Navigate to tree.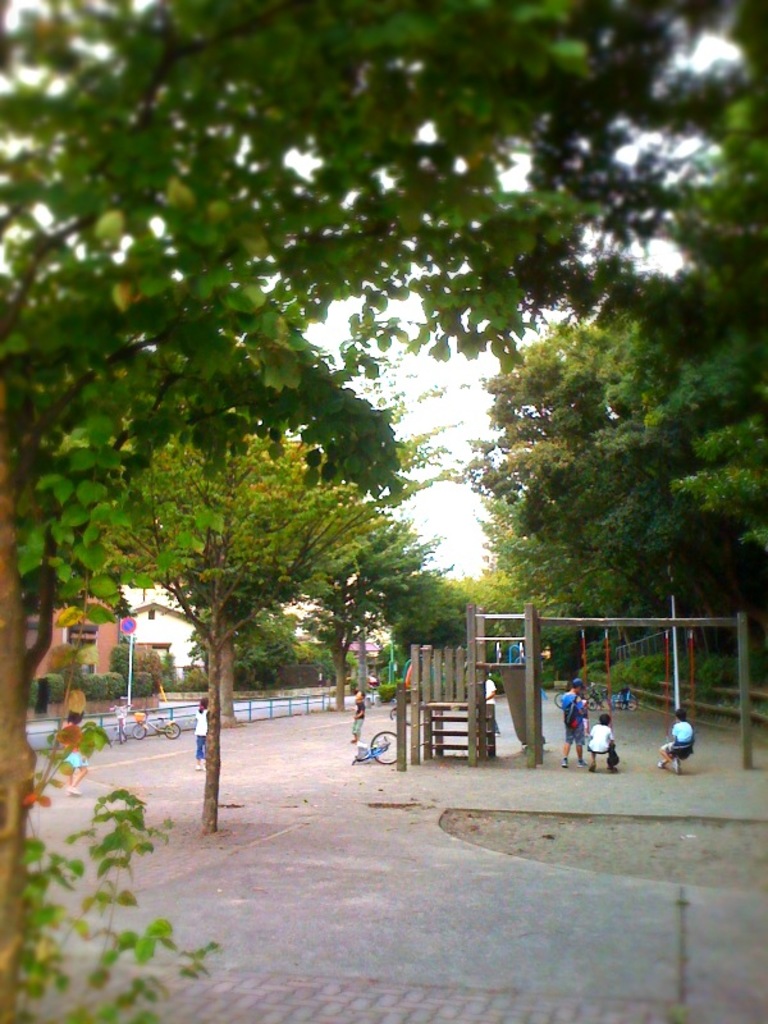
Navigation target: 393 566 481 643.
